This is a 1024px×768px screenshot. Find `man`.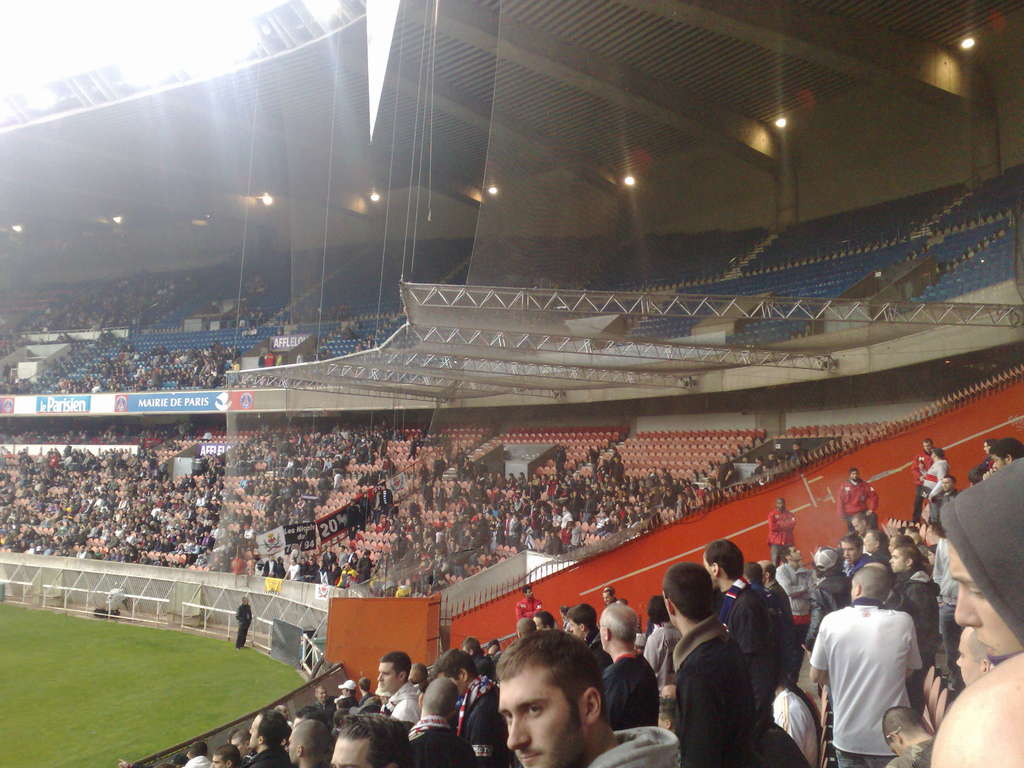
Bounding box: crop(767, 499, 801, 569).
